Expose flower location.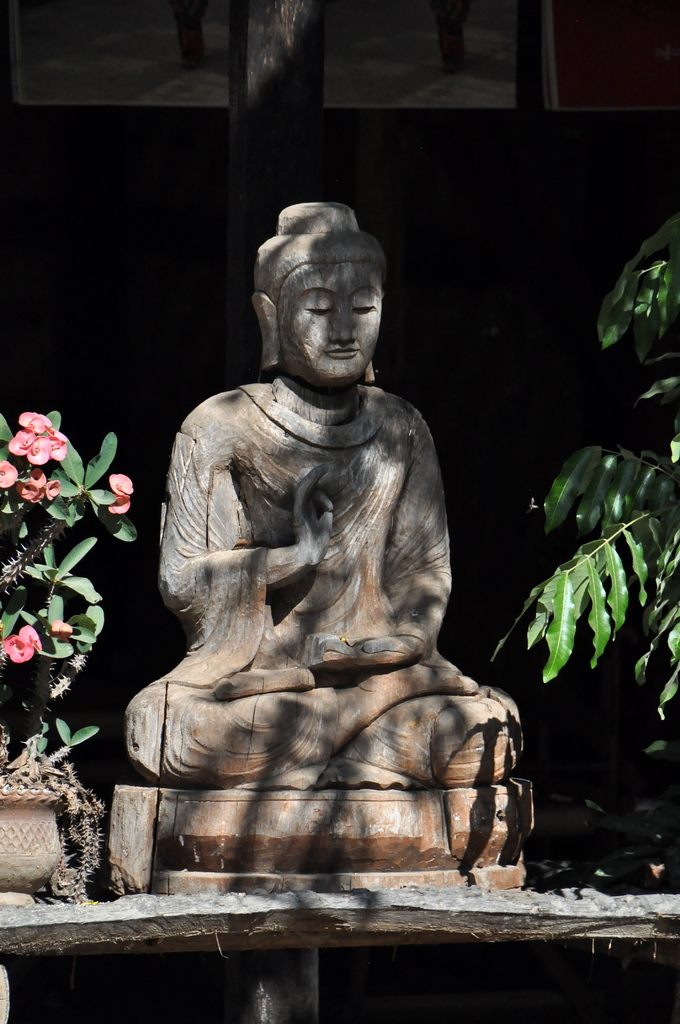
Exposed at x1=20 y1=468 x2=60 y2=504.
